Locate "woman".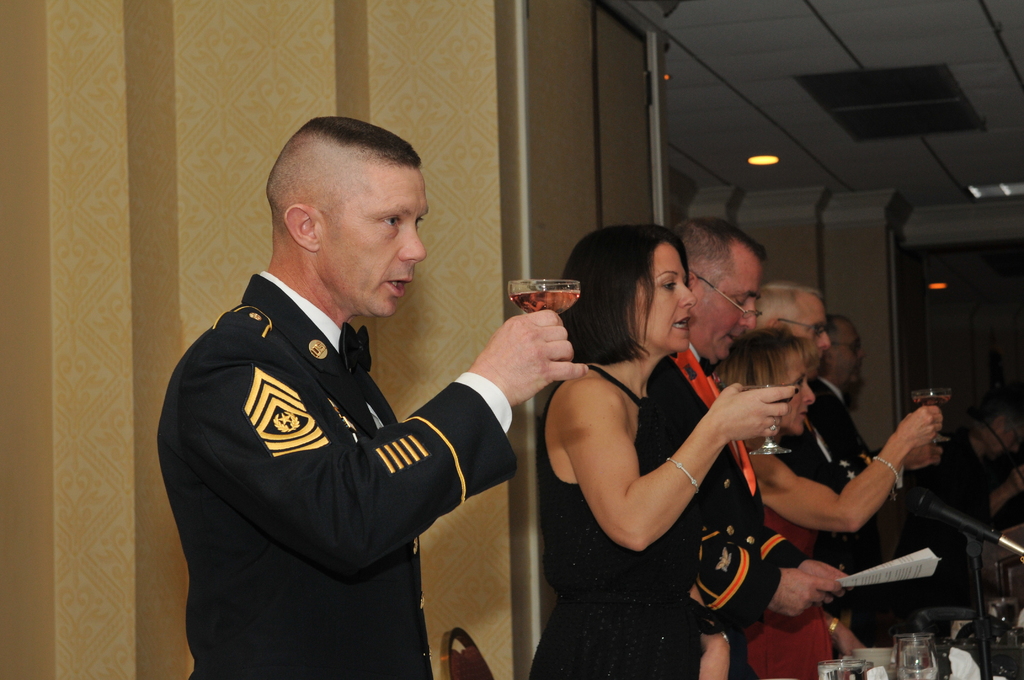
Bounding box: box=[535, 216, 786, 647].
